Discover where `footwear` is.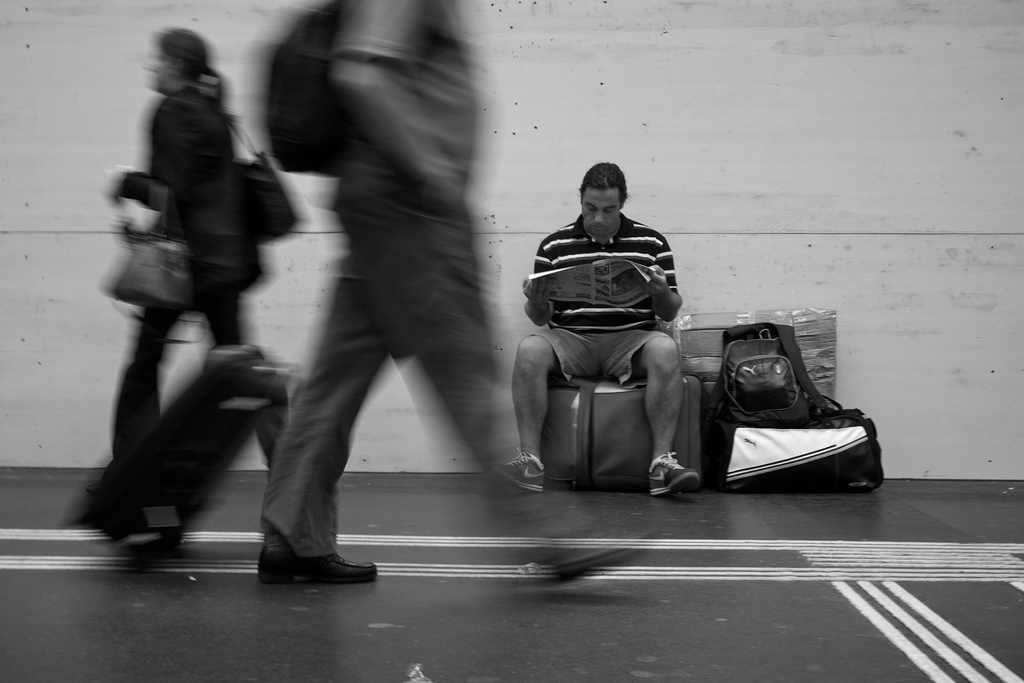
Discovered at {"left": 652, "top": 452, "right": 701, "bottom": 498}.
